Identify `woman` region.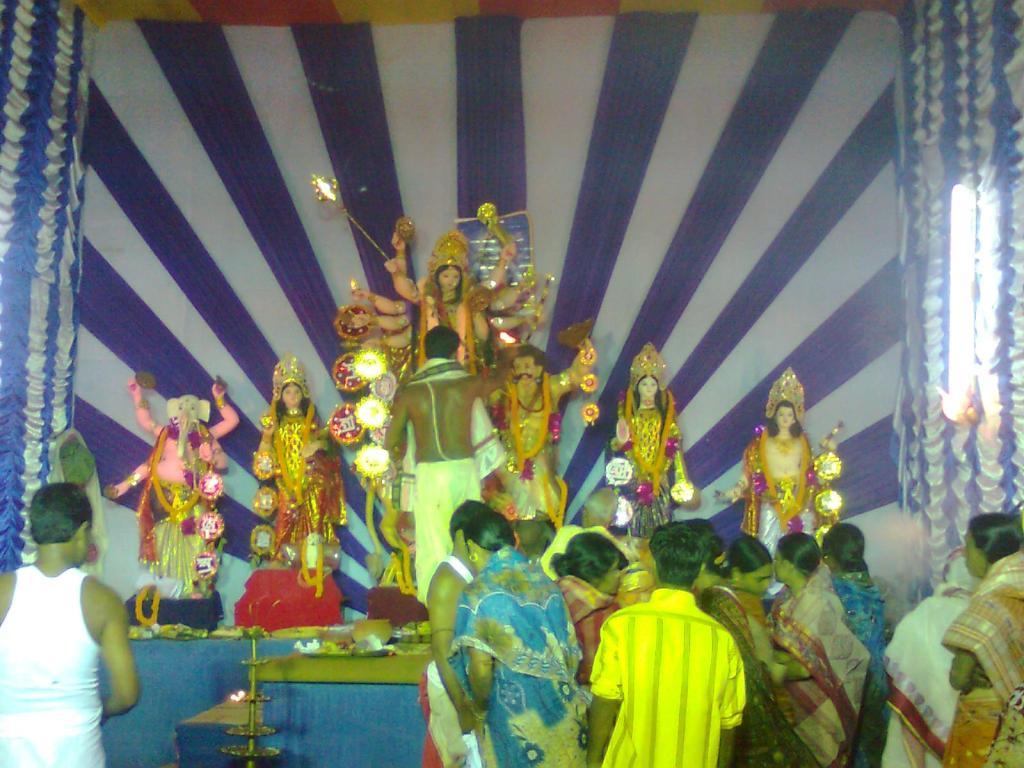
Region: 257, 377, 326, 564.
